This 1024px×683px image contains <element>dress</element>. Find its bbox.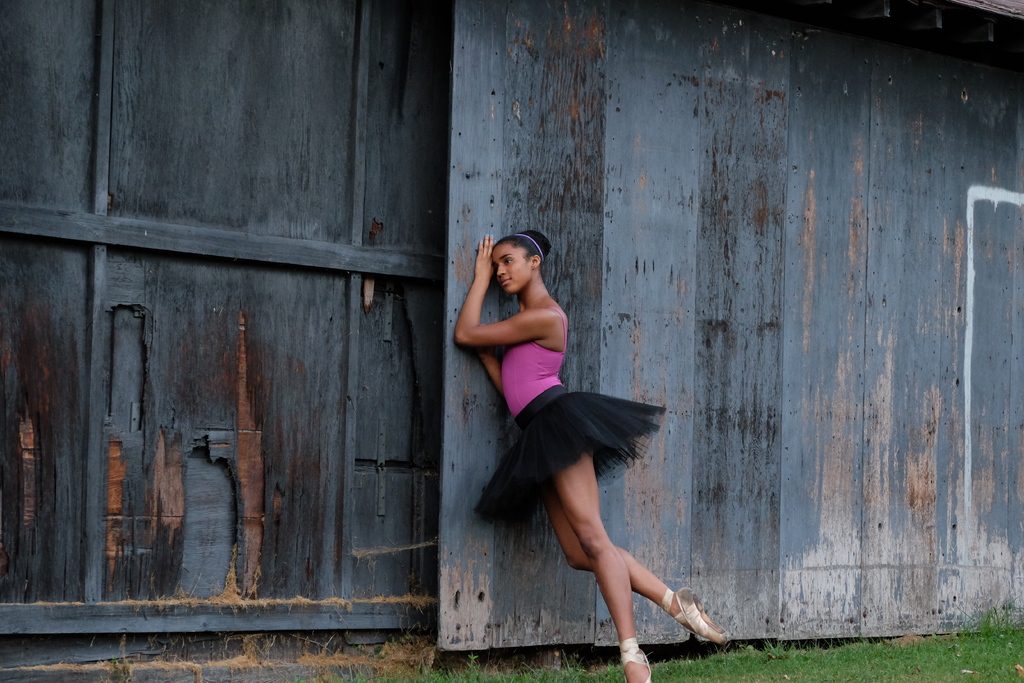
[left=472, top=301, right=666, bottom=514].
